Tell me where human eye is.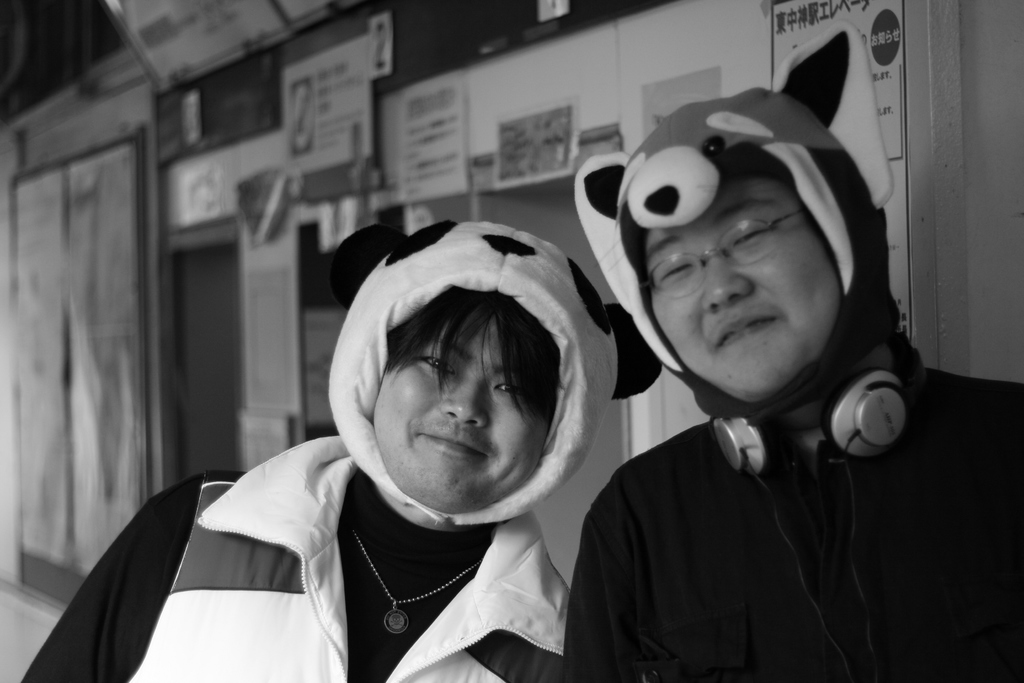
human eye is at pyautogui.locateOnScreen(653, 253, 699, 286).
